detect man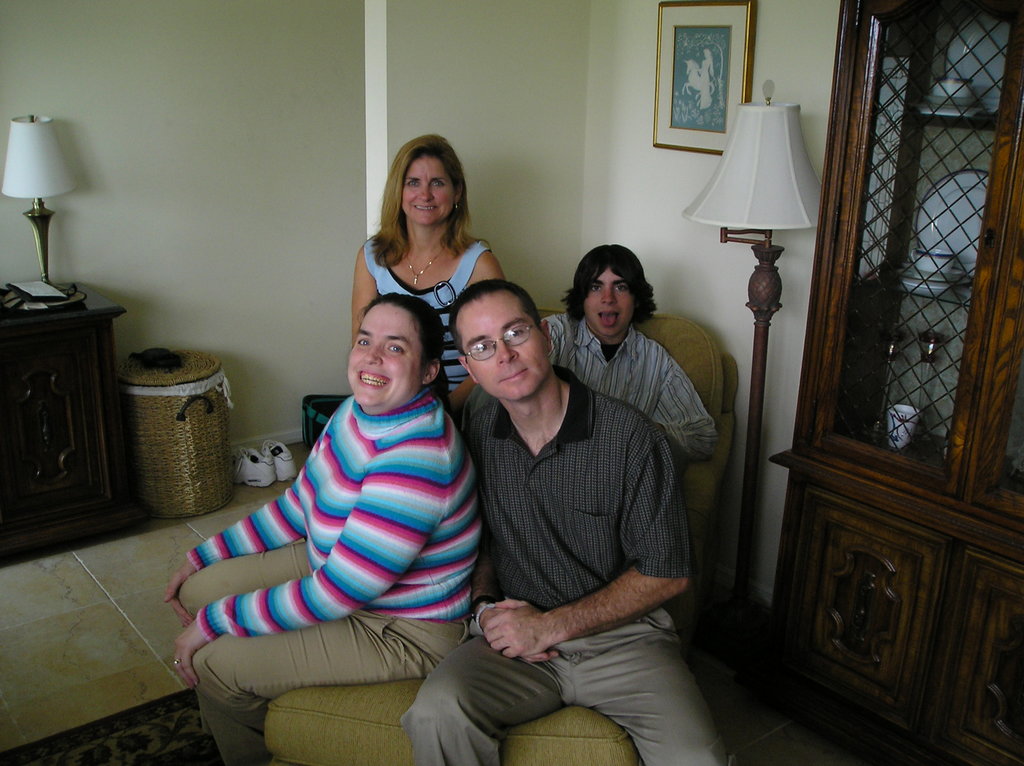
pyautogui.locateOnScreen(521, 244, 724, 465)
